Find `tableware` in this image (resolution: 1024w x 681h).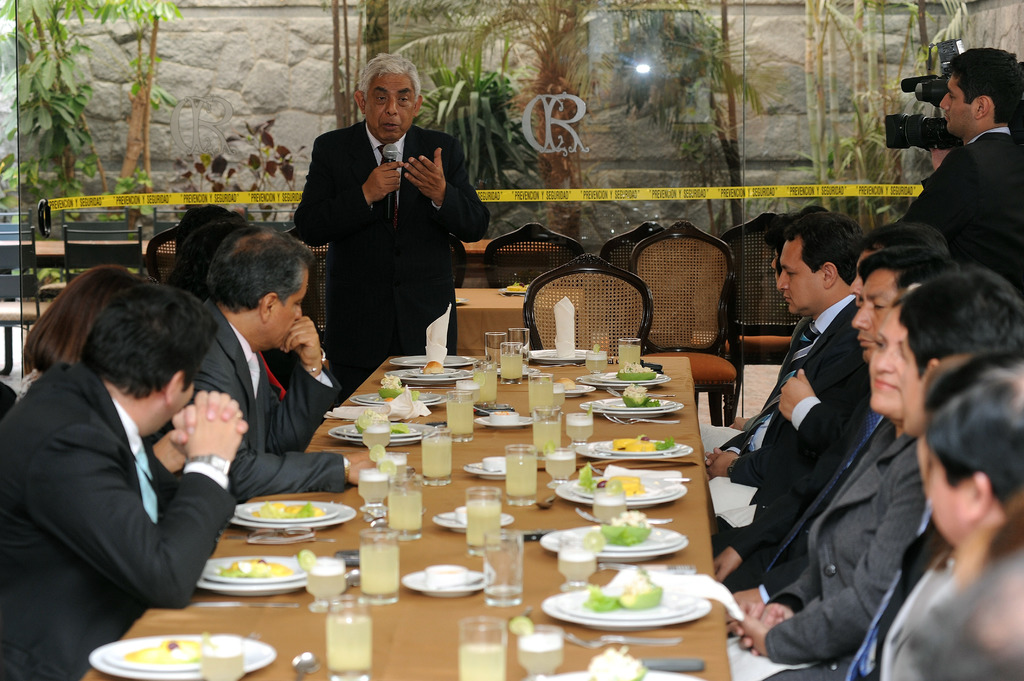
crop(566, 383, 597, 398).
